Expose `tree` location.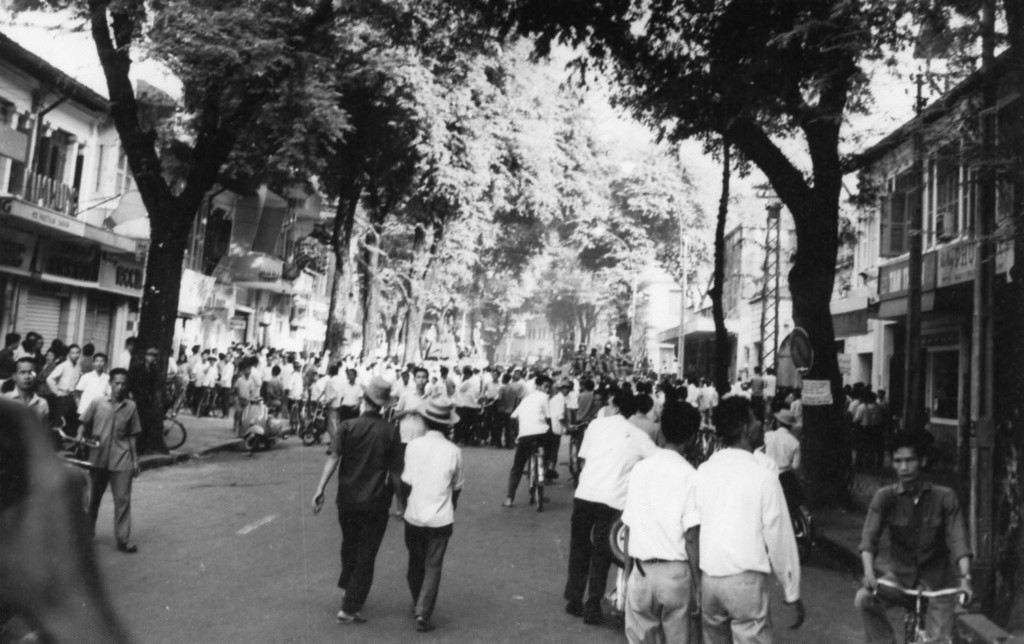
Exposed at 0:0:504:465.
